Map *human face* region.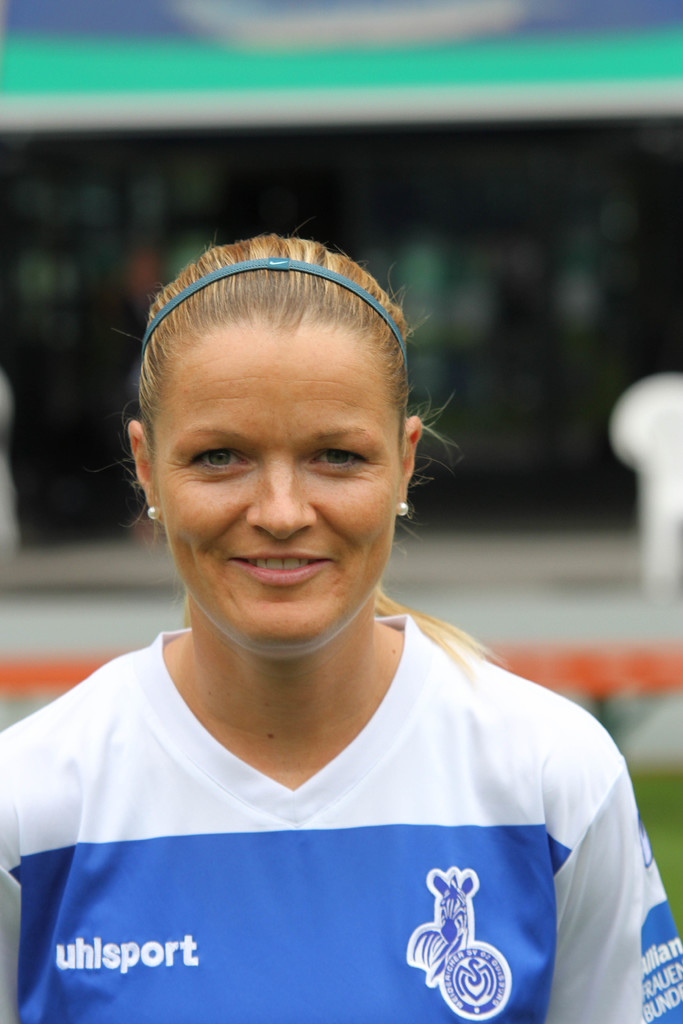
Mapped to <box>155,317,406,652</box>.
